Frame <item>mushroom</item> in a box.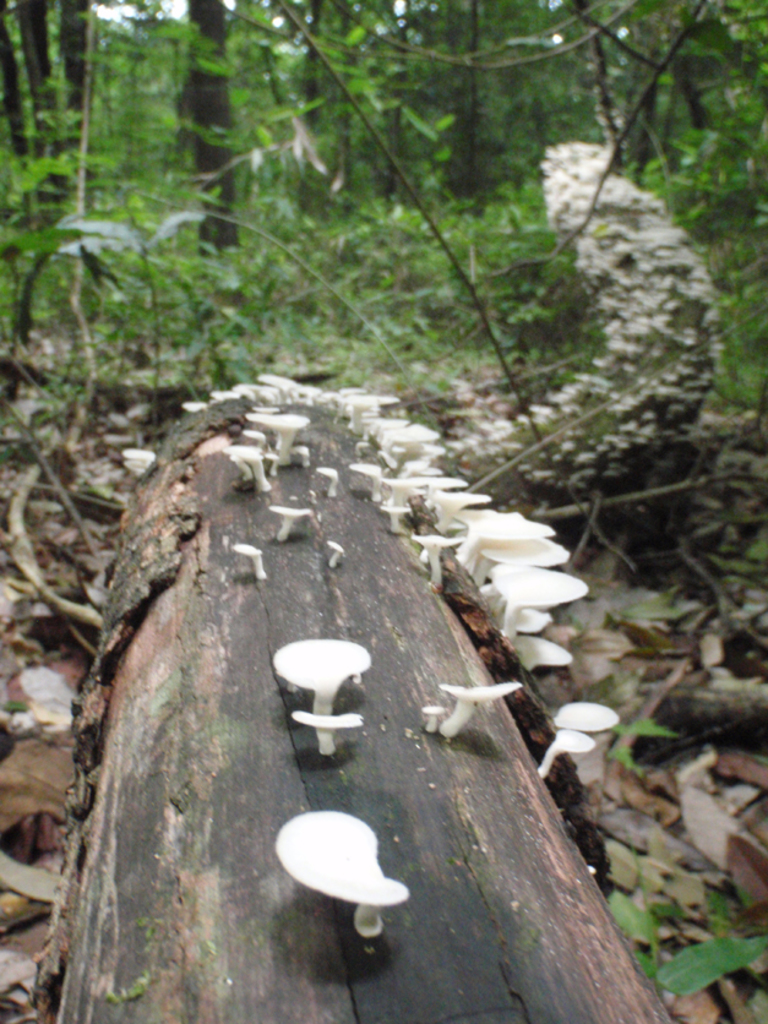
box=[287, 703, 365, 758].
